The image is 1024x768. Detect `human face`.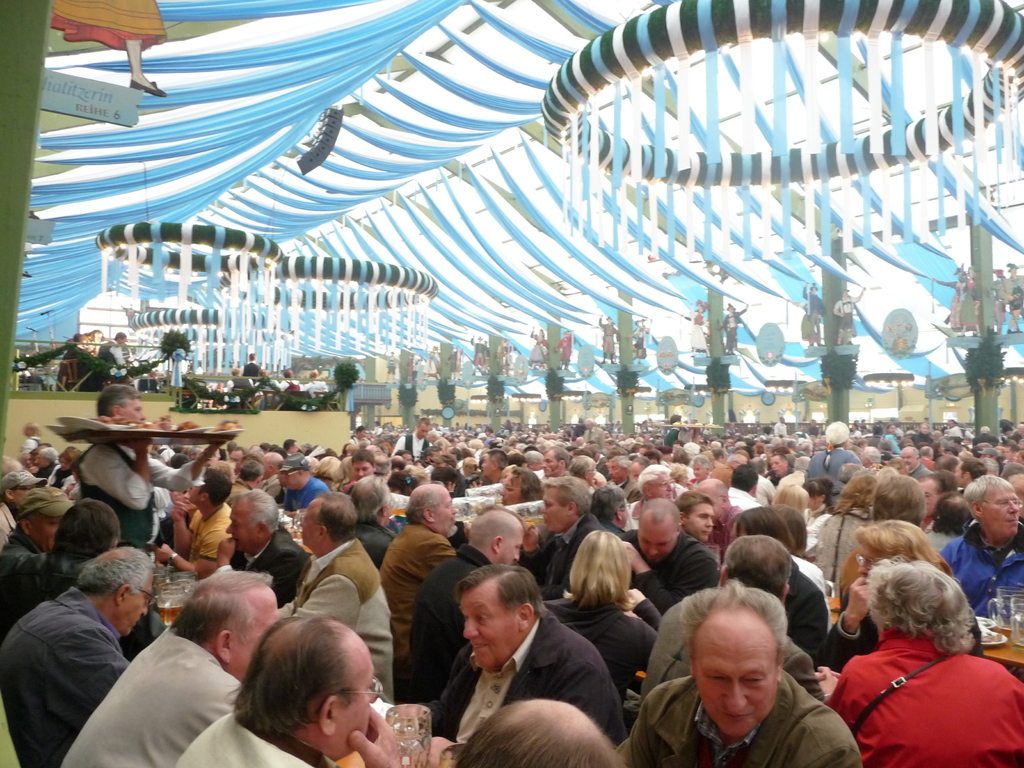
Detection: crop(337, 634, 374, 759).
